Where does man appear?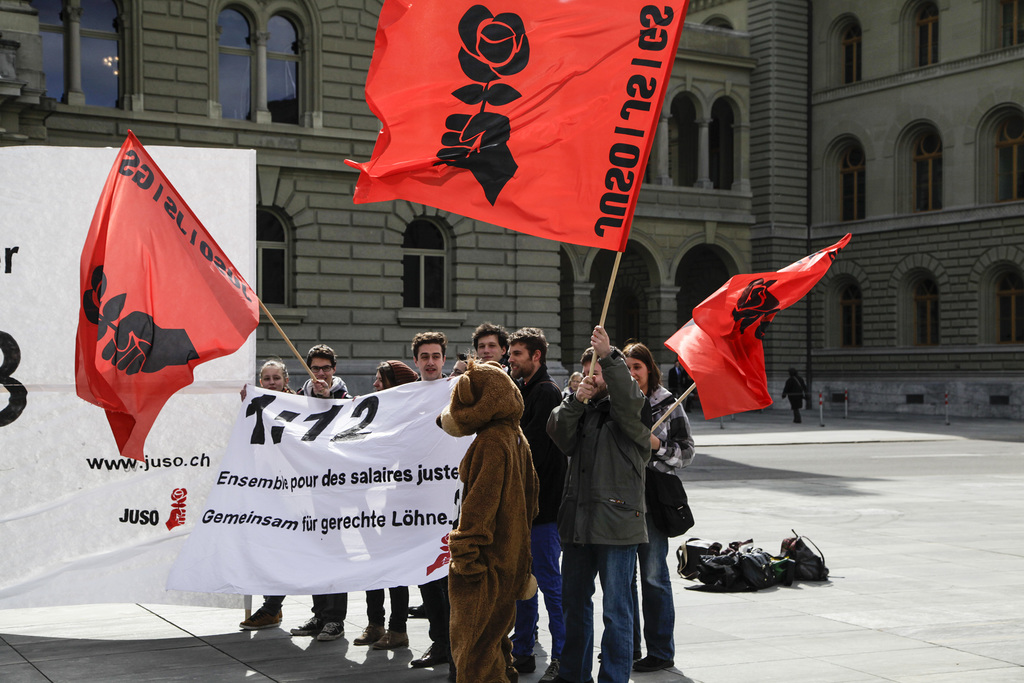
Appears at <bbox>295, 344, 354, 654</bbox>.
